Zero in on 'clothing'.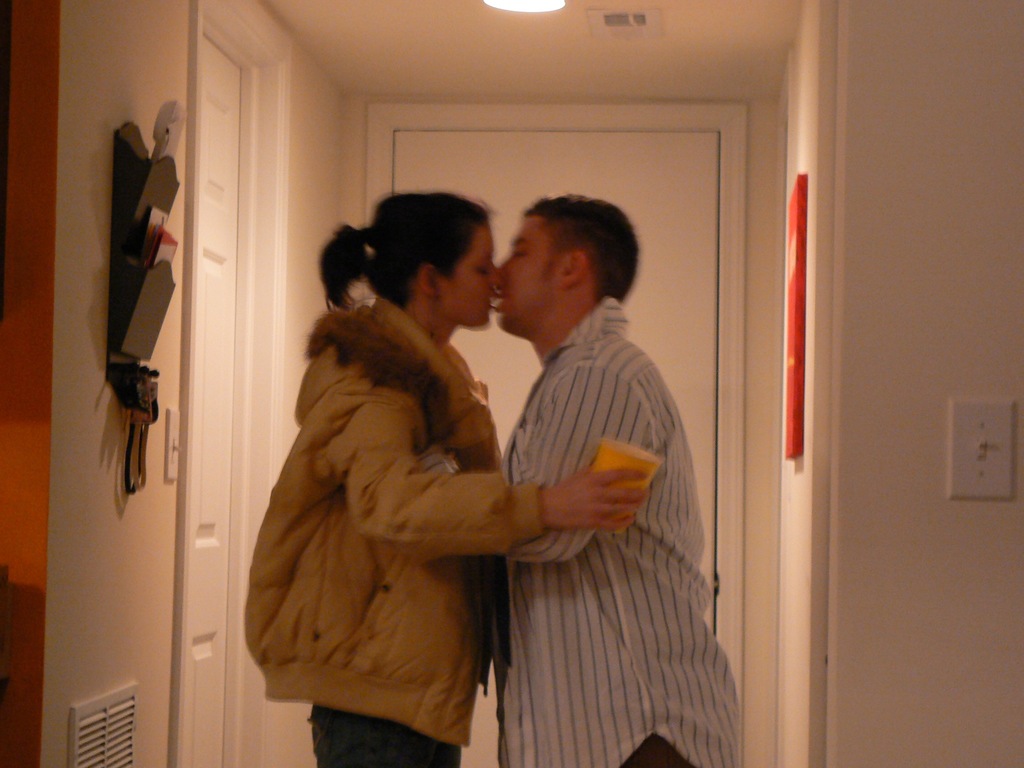
Zeroed in: {"left": 248, "top": 265, "right": 579, "bottom": 765}.
